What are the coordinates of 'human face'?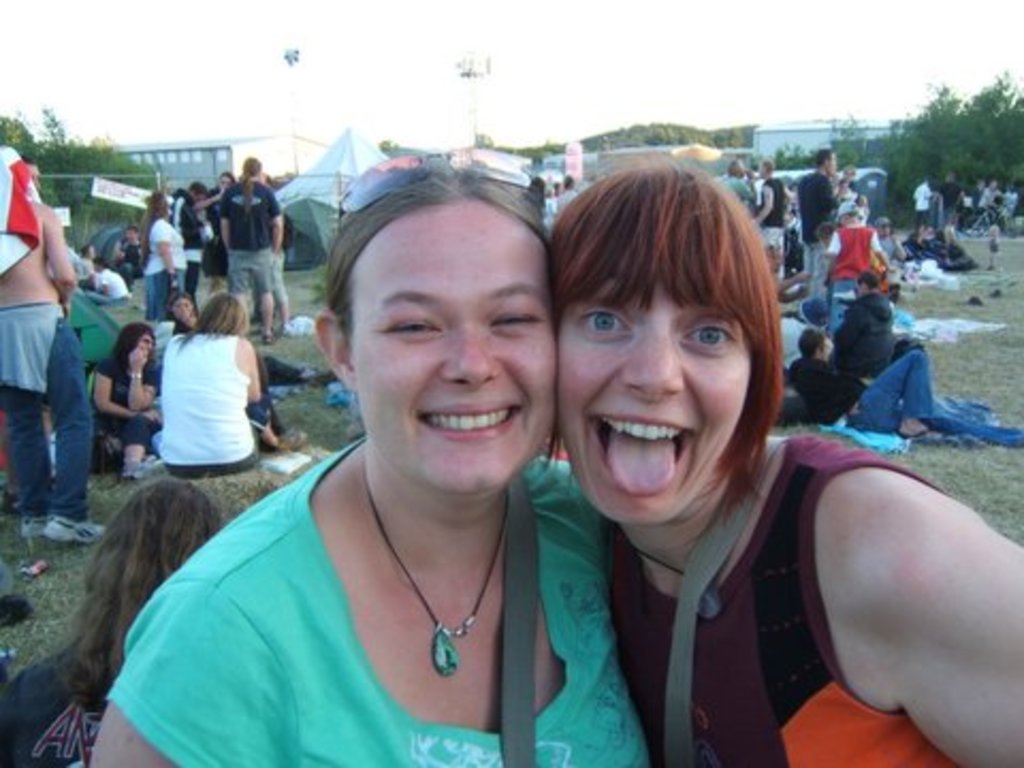
352/207/546/499.
